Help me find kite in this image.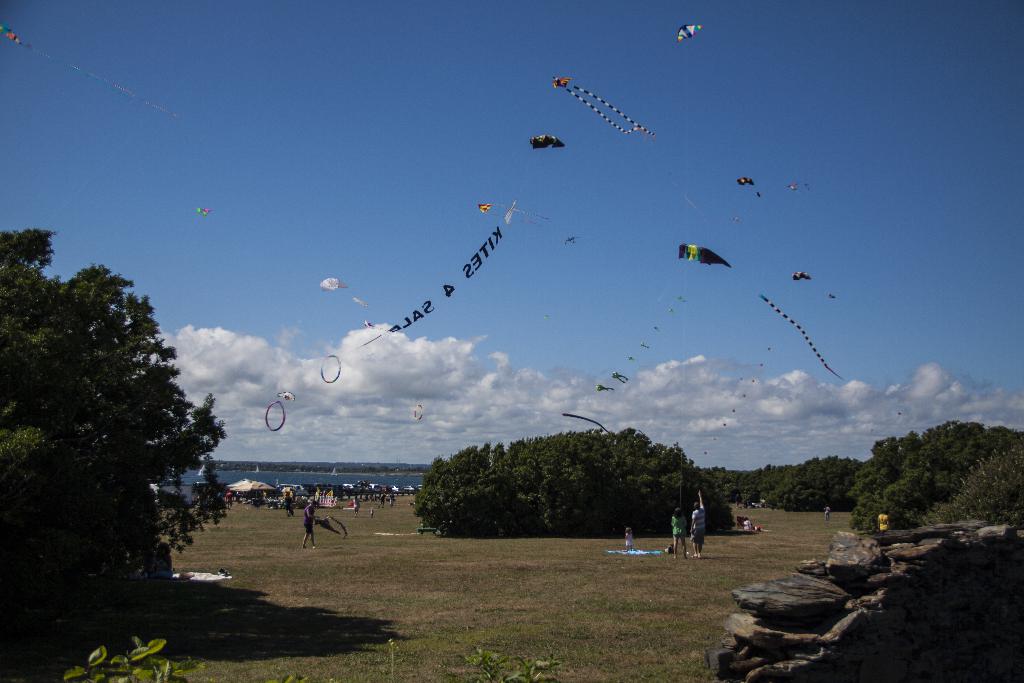
Found it: <region>785, 182, 804, 195</region>.
